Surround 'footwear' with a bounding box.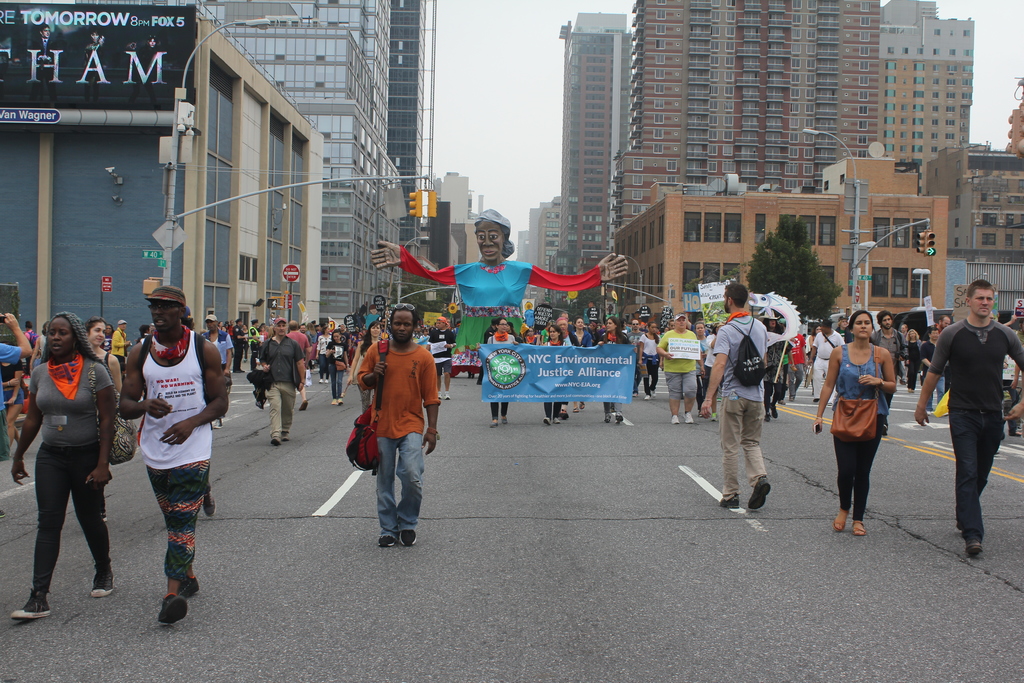
(854,518,867,539).
